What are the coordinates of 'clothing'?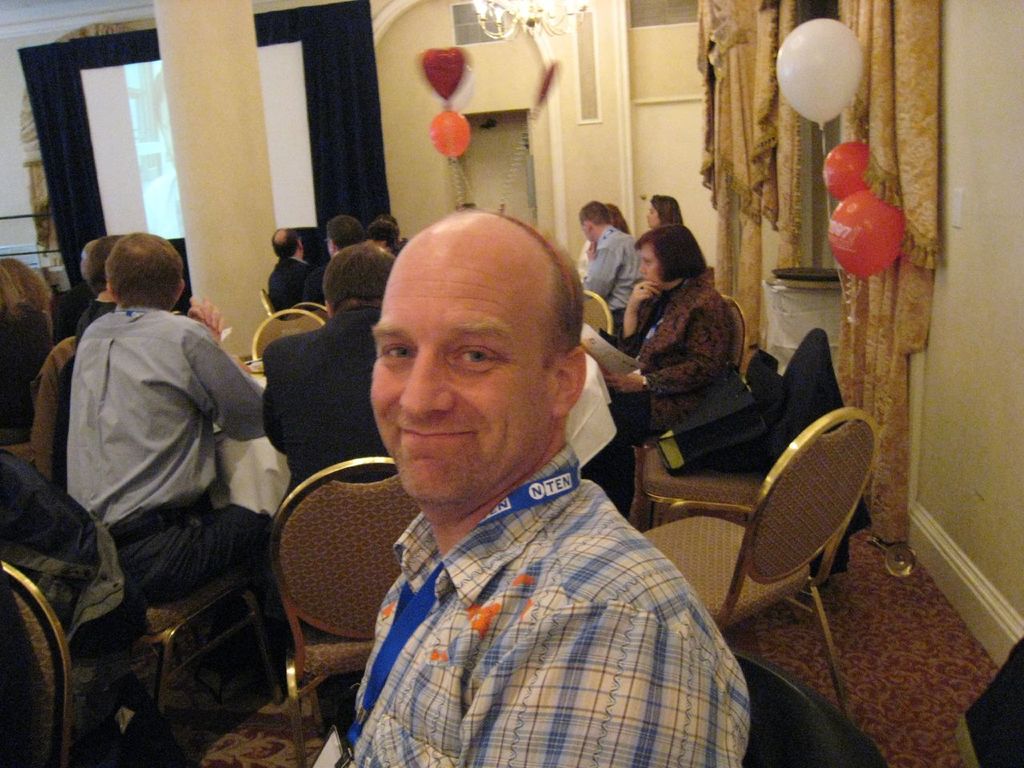
box(598, 264, 738, 452).
